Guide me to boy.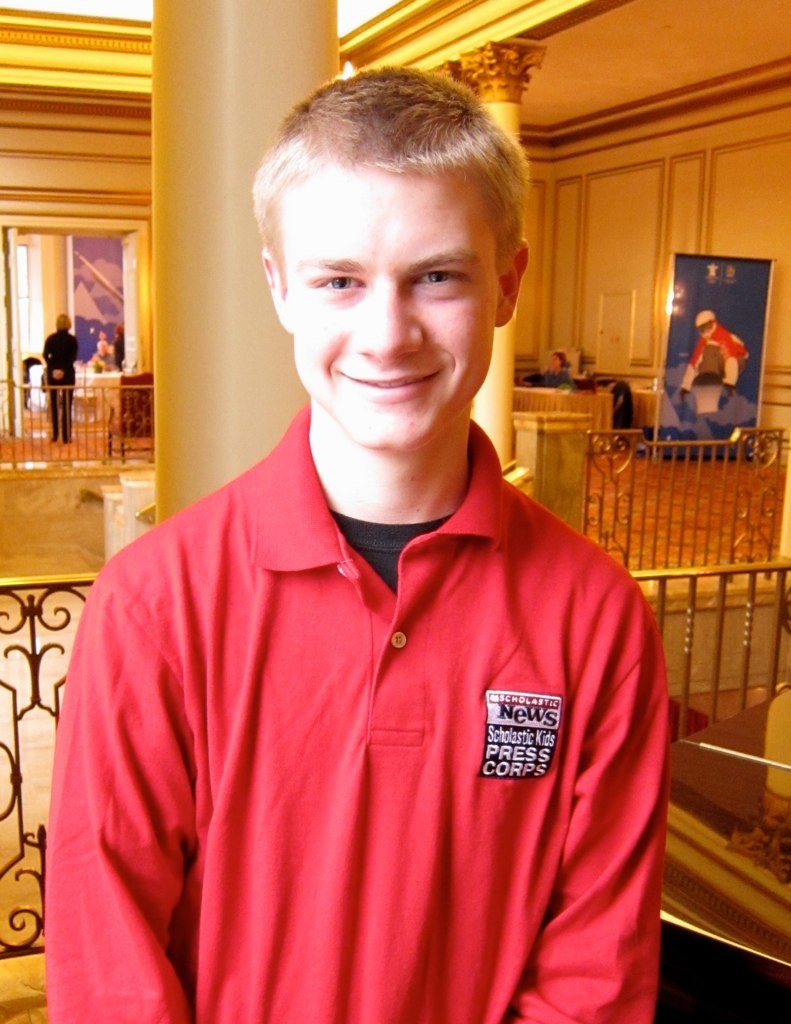
Guidance: rect(101, 86, 665, 983).
